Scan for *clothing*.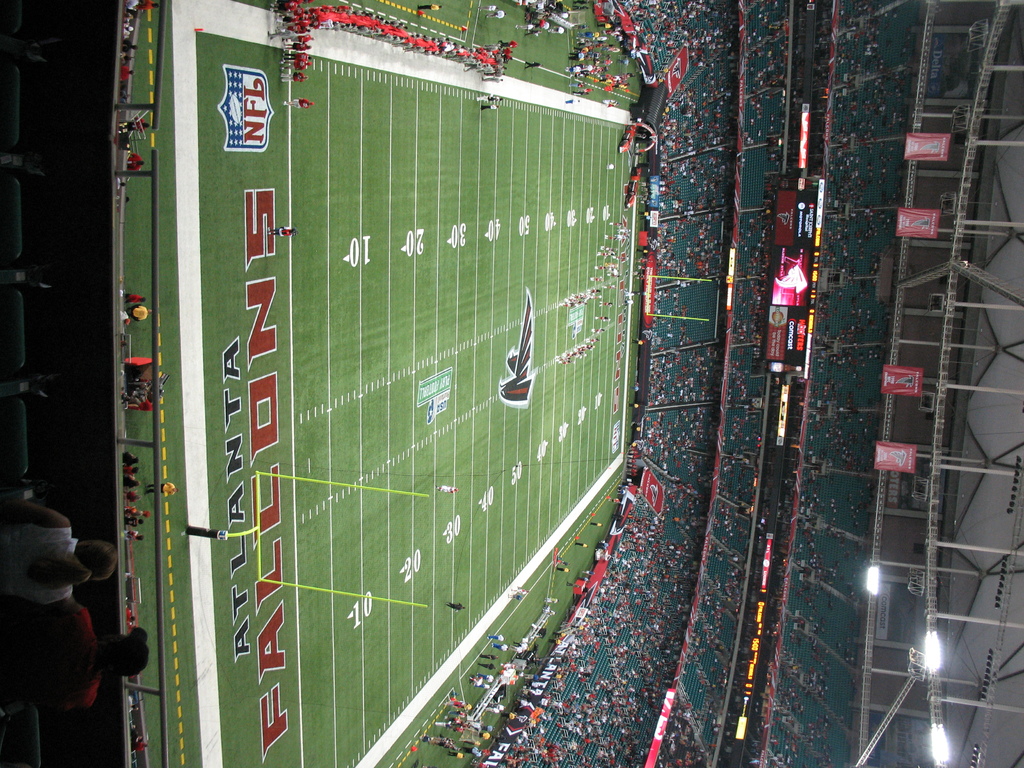
Scan result: x1=1, y1=525, x2=75, y2=595.
